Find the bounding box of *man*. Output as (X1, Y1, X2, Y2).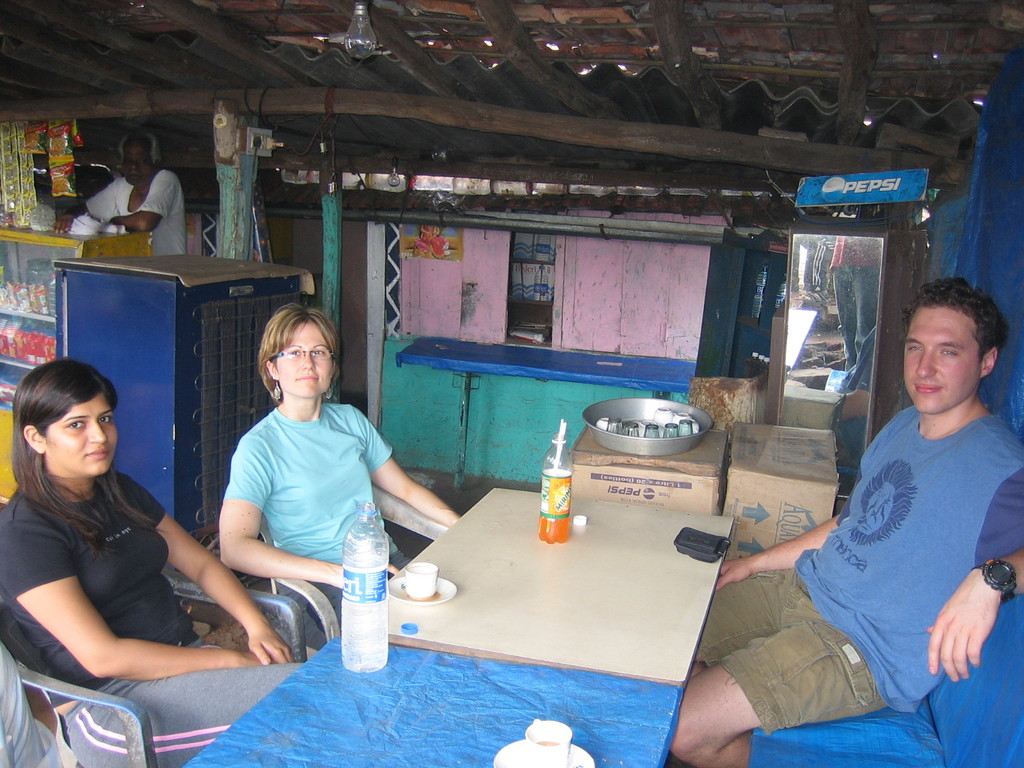
(52, 131, 188, 253).
